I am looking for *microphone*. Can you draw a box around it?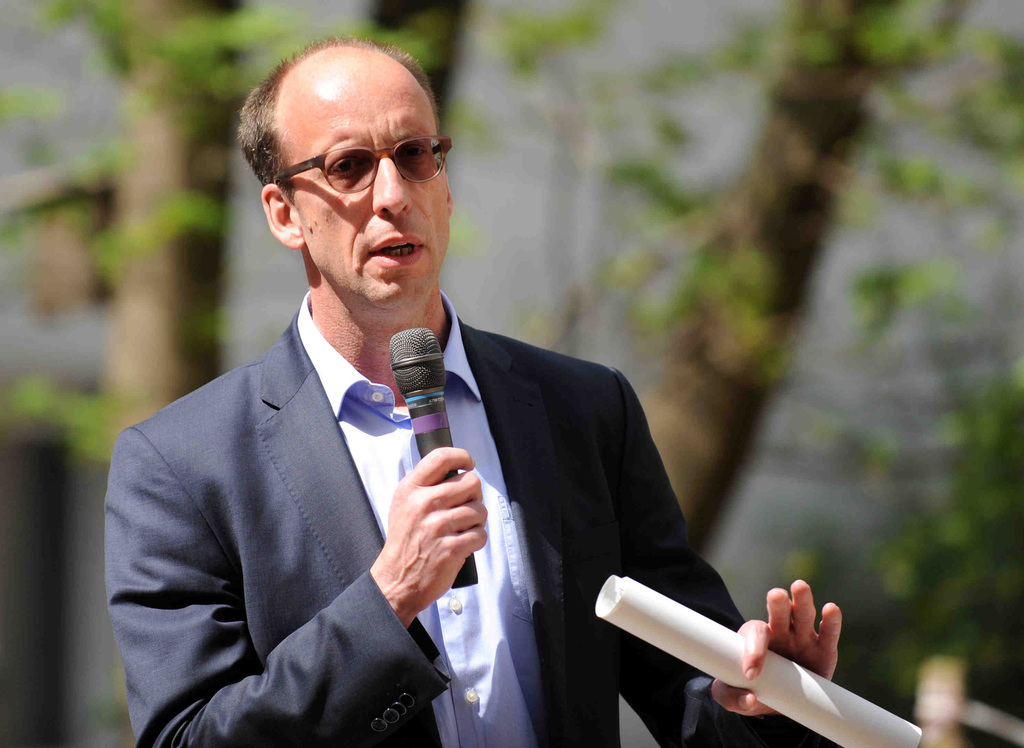
Sure, the bounding box is detection(389, 325, 476, 589).
